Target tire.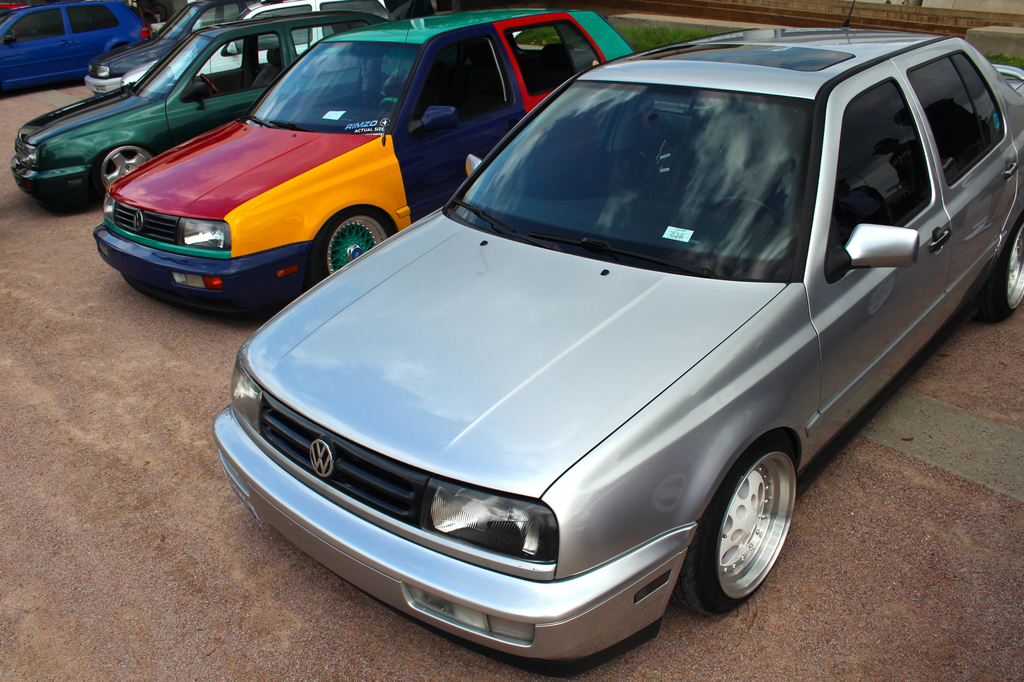
Target region: locate(317, 214, 394, 280).
